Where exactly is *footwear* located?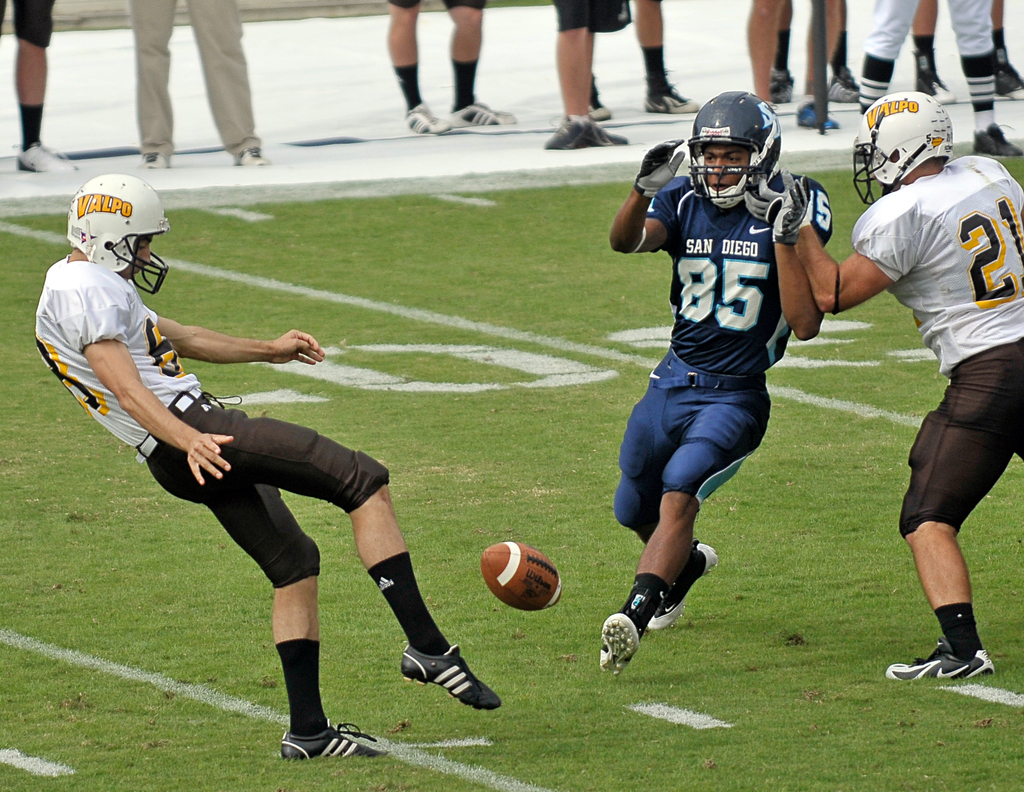
Its bounding box is bbox(403, 101, 452, 130).
